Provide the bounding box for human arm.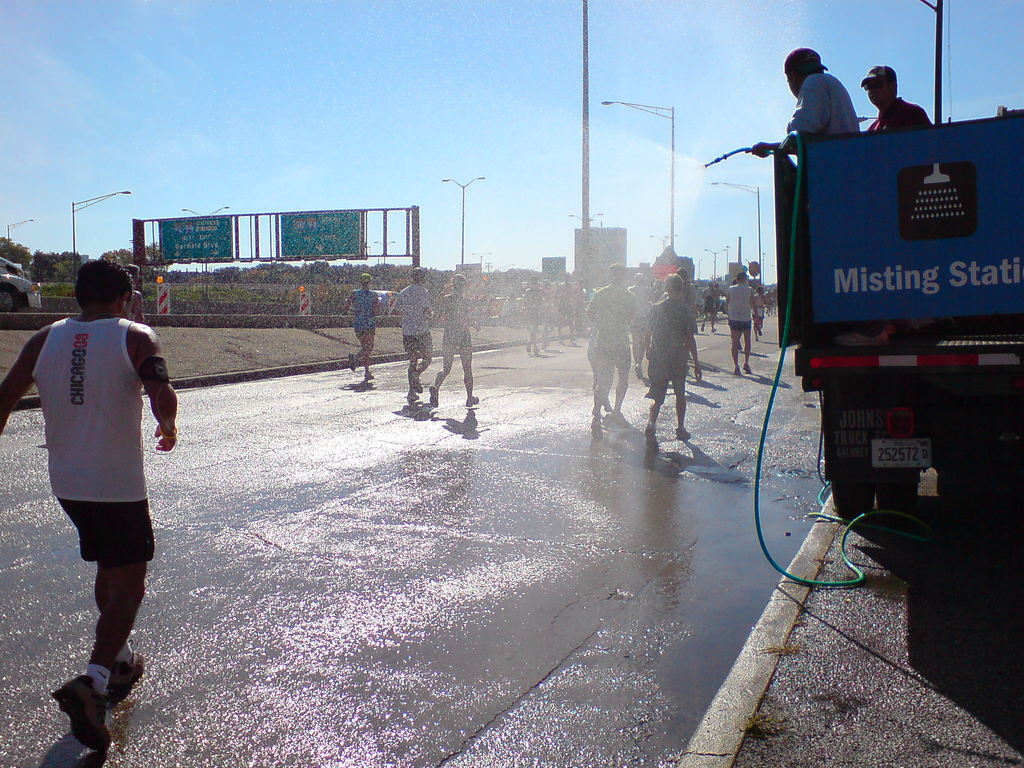
426/292/434/319.
